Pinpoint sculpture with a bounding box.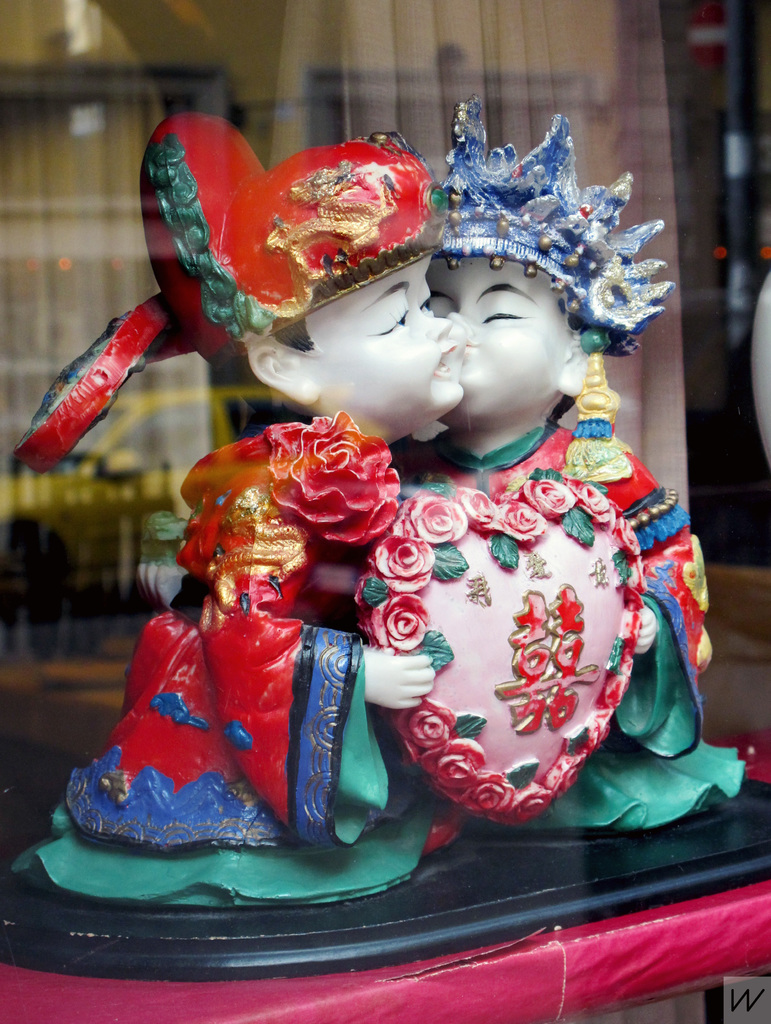
Rect(393, 92, 756, 829).
